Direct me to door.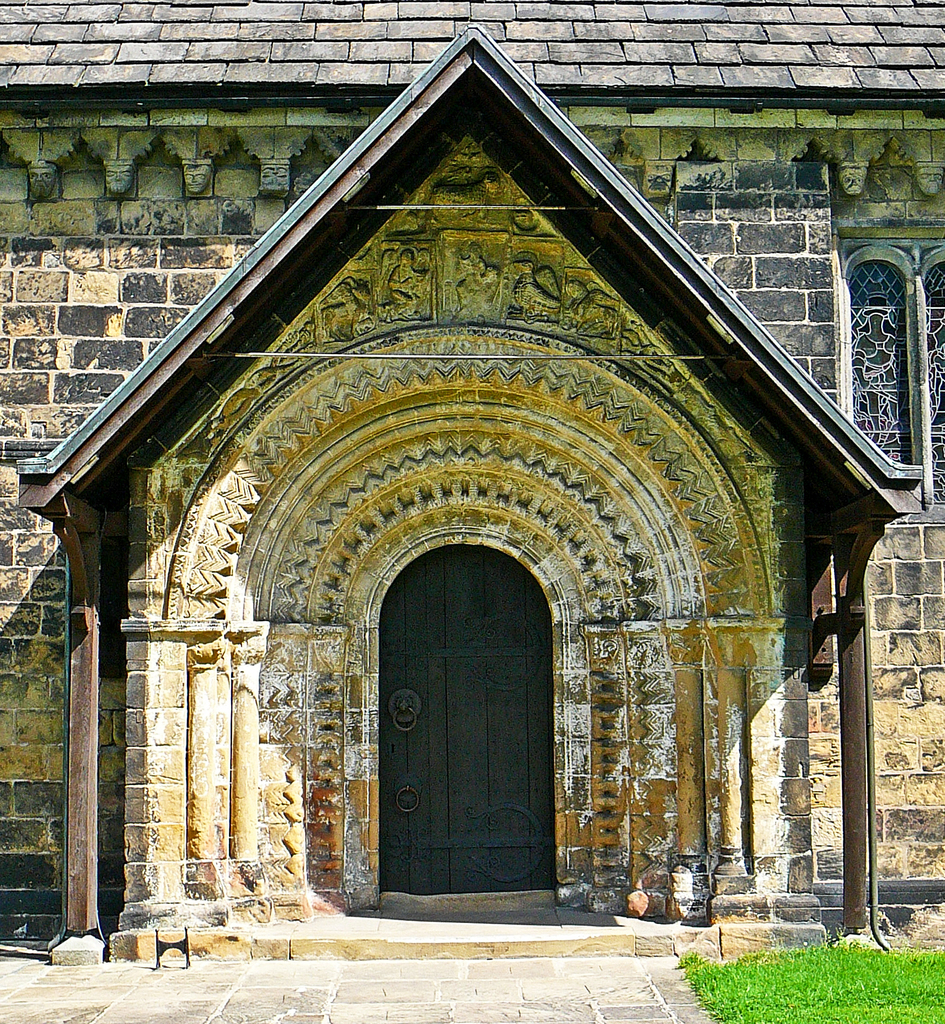
Direction: {"x1": 361, "y1": 527, "x2": 564, "y2": 928}.
